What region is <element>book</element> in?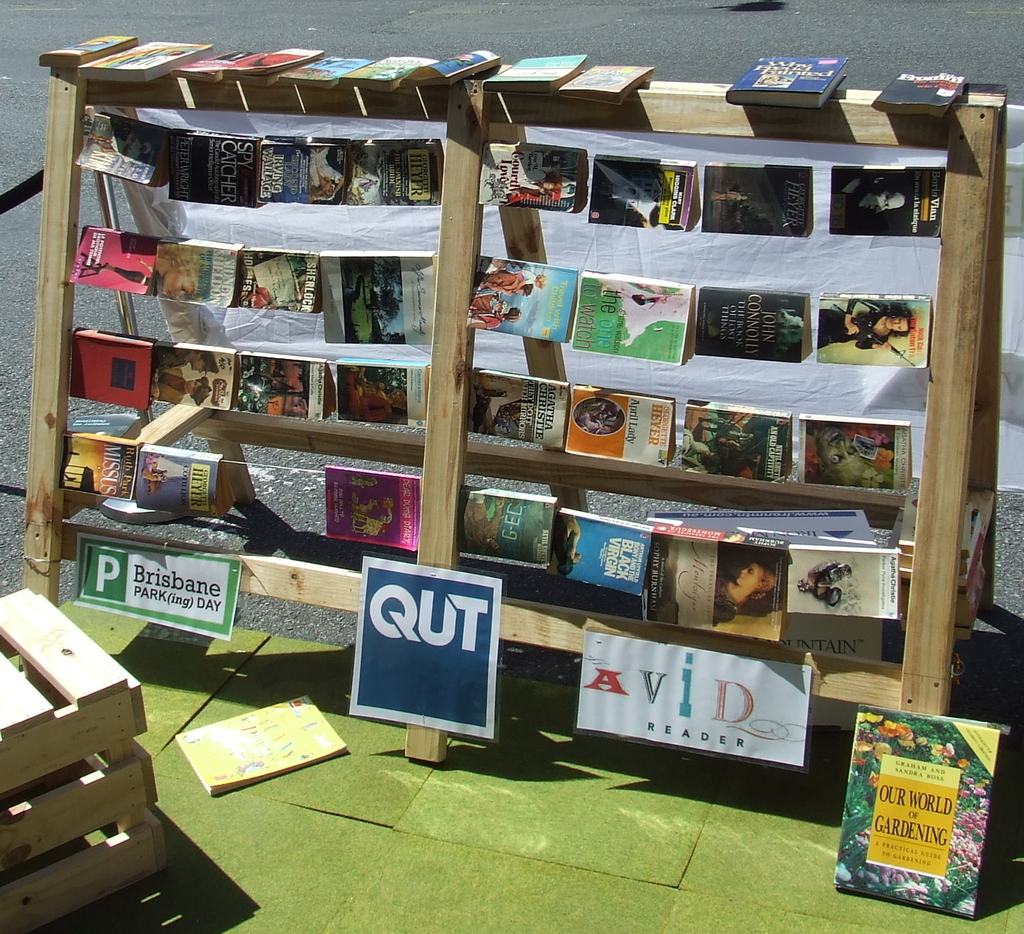
select_region(826, 704, 1013, 915).
